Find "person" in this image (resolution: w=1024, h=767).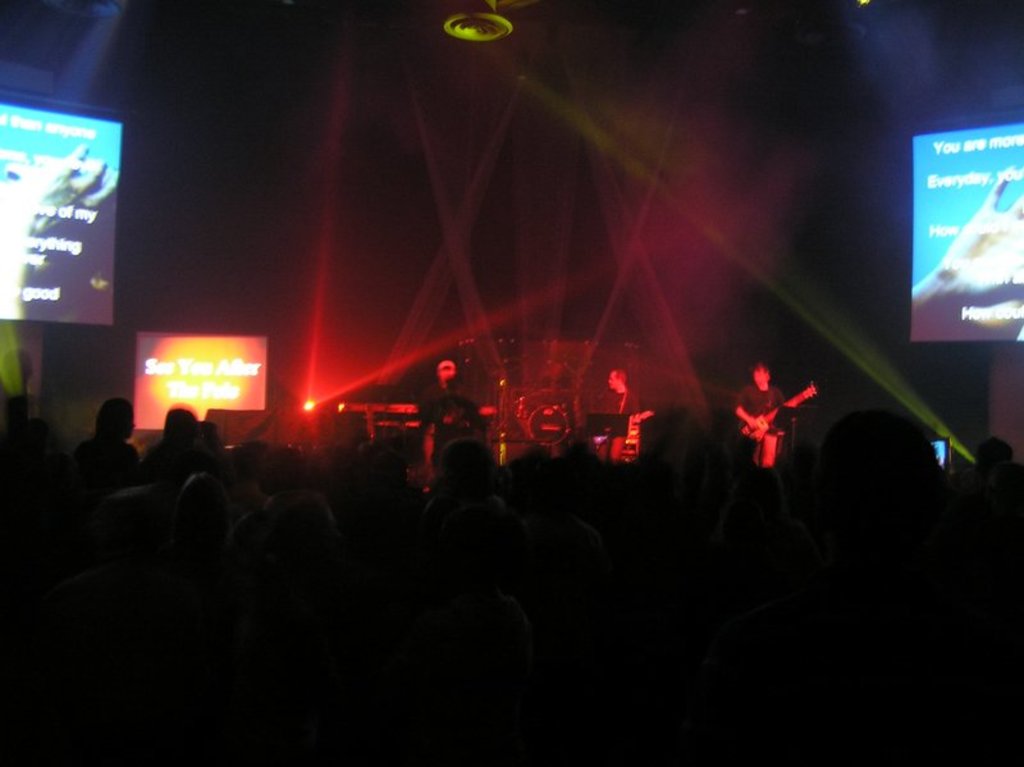
left=605, top=366, right=637, bottom=458.
